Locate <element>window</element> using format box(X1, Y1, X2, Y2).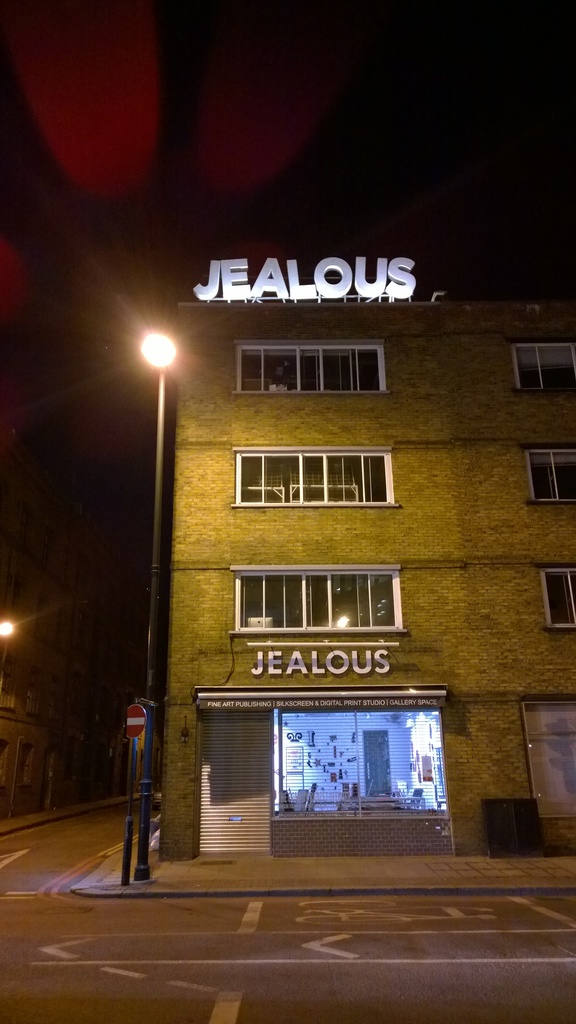
box(18, 743, 33, 785).
